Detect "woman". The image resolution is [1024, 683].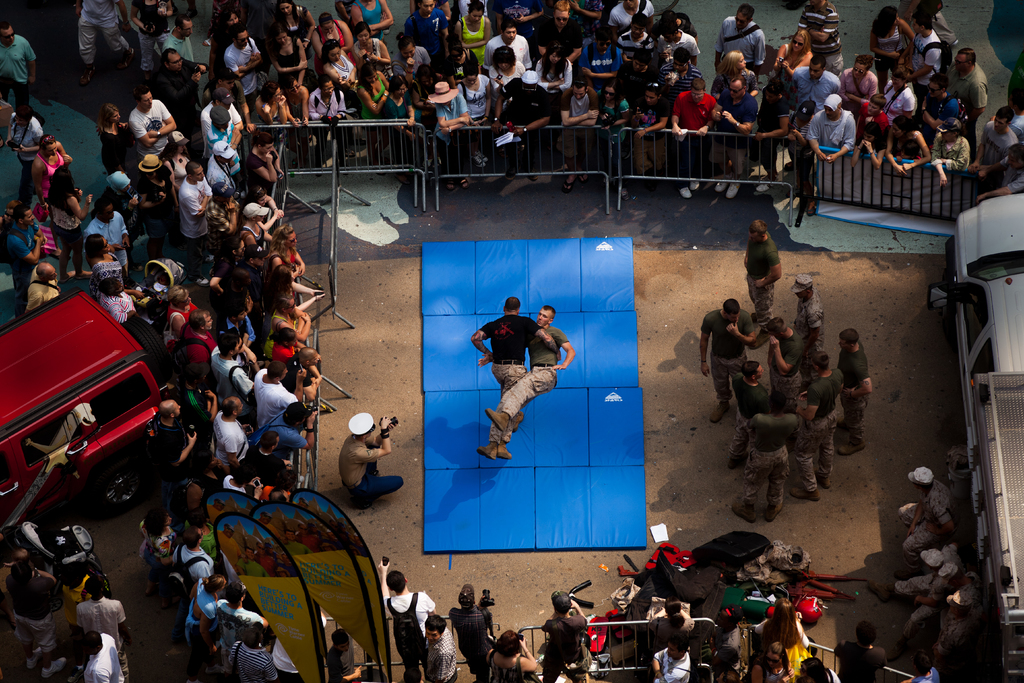
pyautogui.locateOnScreen(712, 645, 742, 682).
